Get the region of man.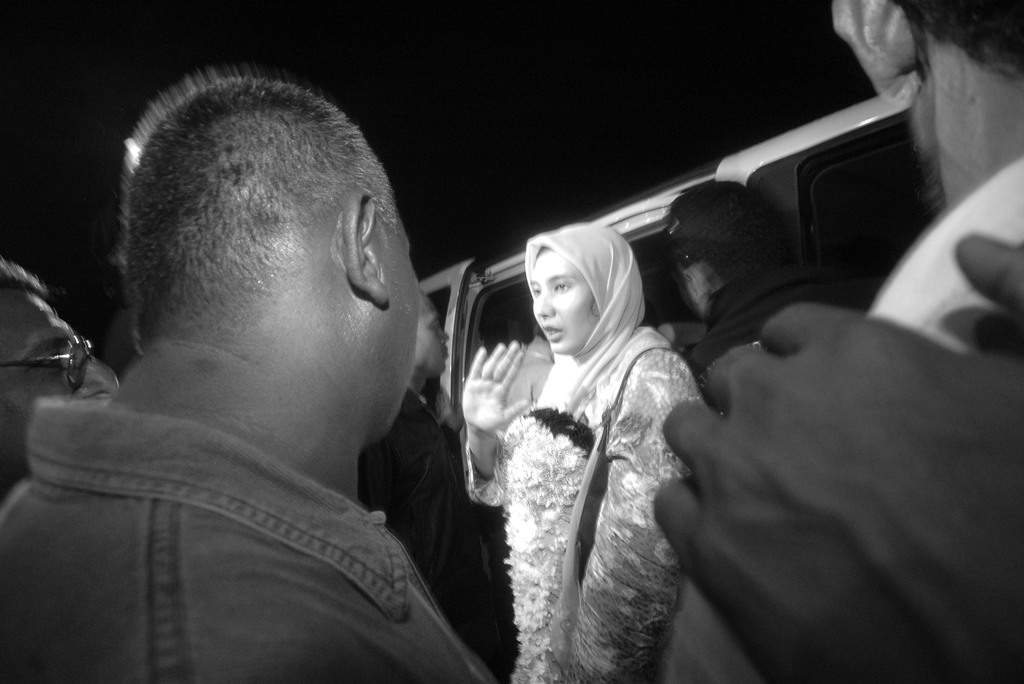
select_region(0, 66, 500, 683).
